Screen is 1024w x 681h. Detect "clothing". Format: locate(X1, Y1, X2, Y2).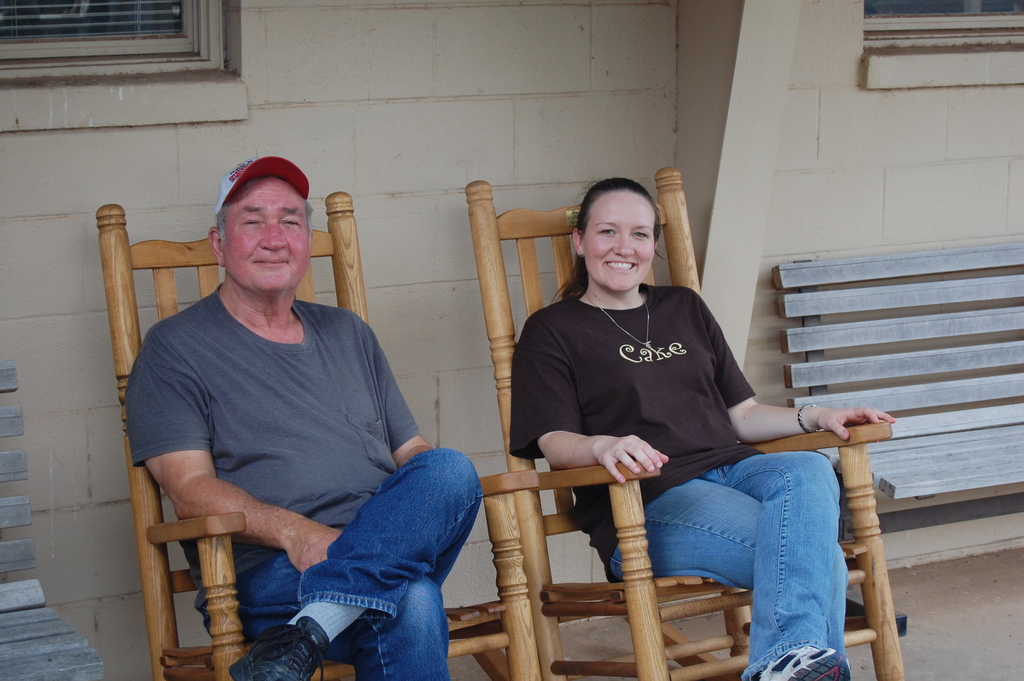
locate(125, 290, 488, 680).
